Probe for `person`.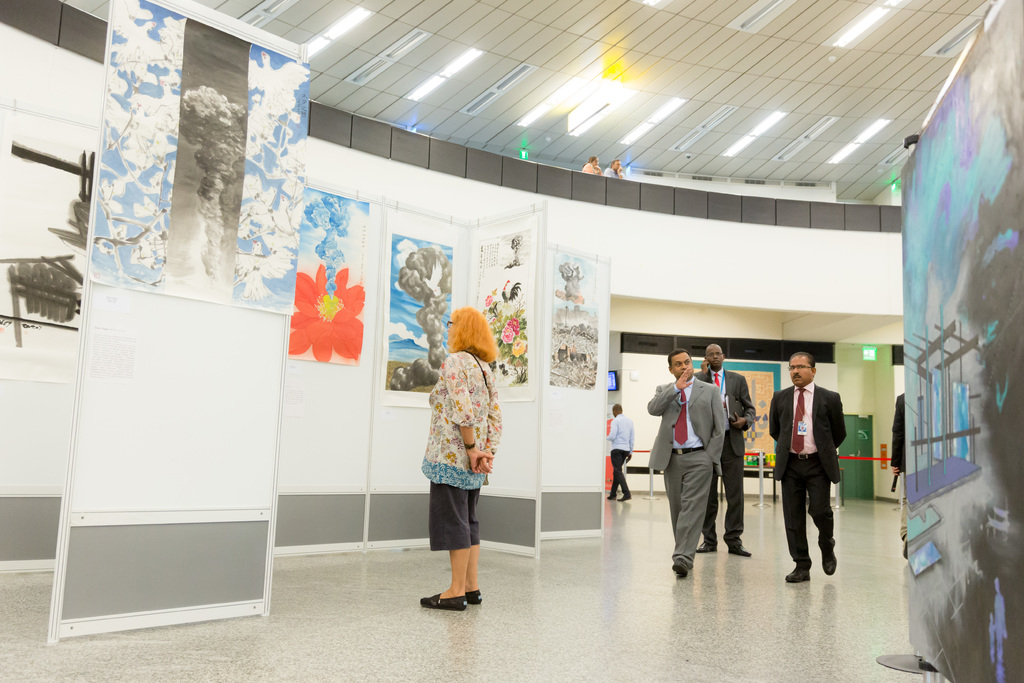
Probe result: left=415, top=305, right=506, bottom=614.
